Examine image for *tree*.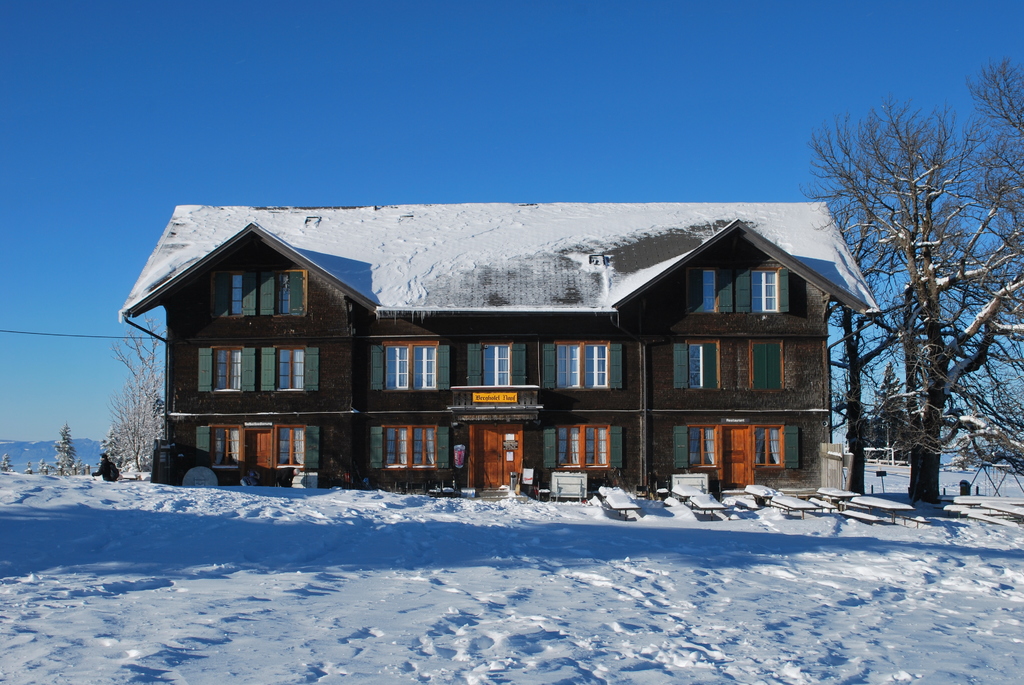
Examination result: 850:366:926:471.
